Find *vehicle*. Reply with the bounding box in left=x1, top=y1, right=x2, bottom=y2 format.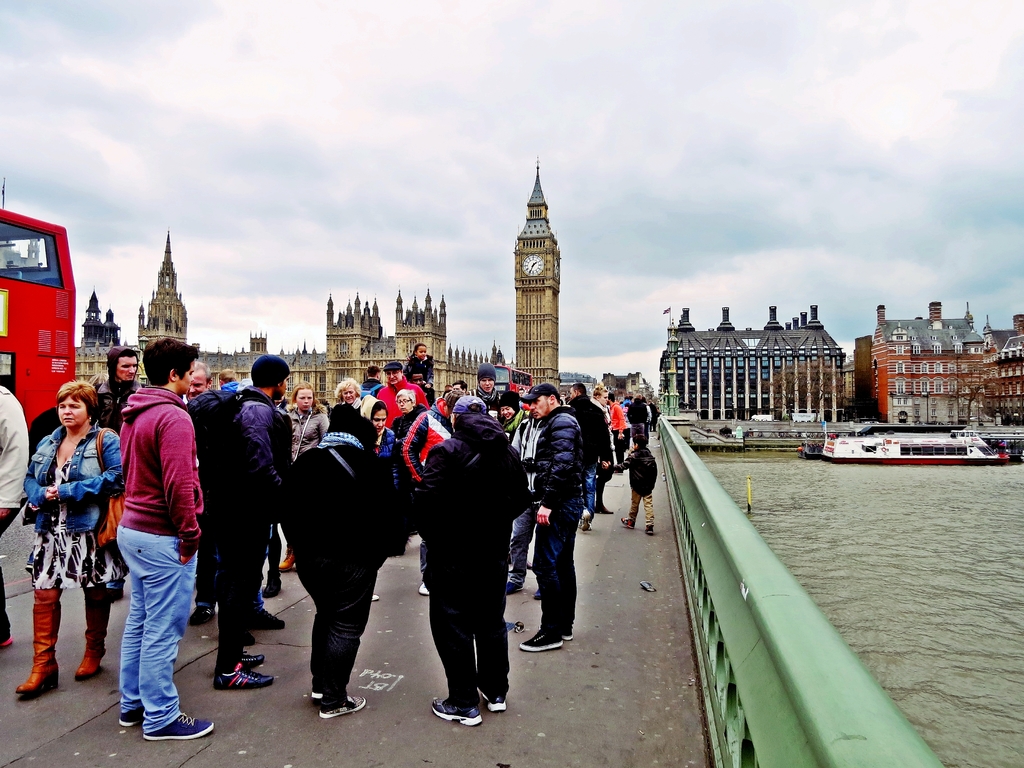
left=816, top=417, right=1009, bottom=468.
